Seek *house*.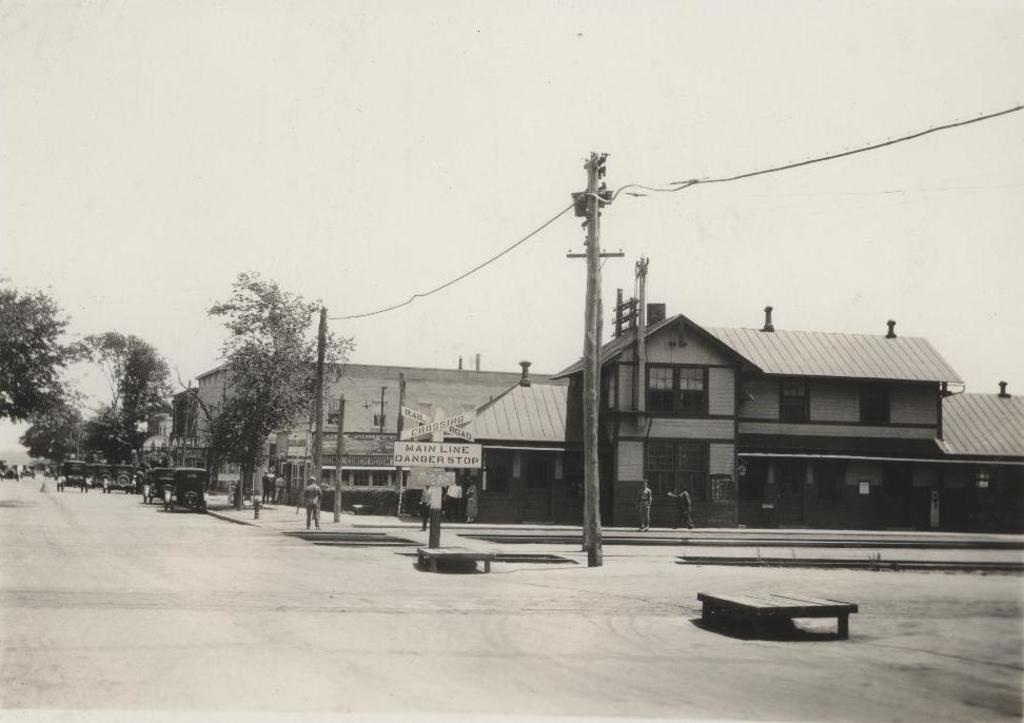
[x1=416, y1=292, x2=1023, y2=532].
